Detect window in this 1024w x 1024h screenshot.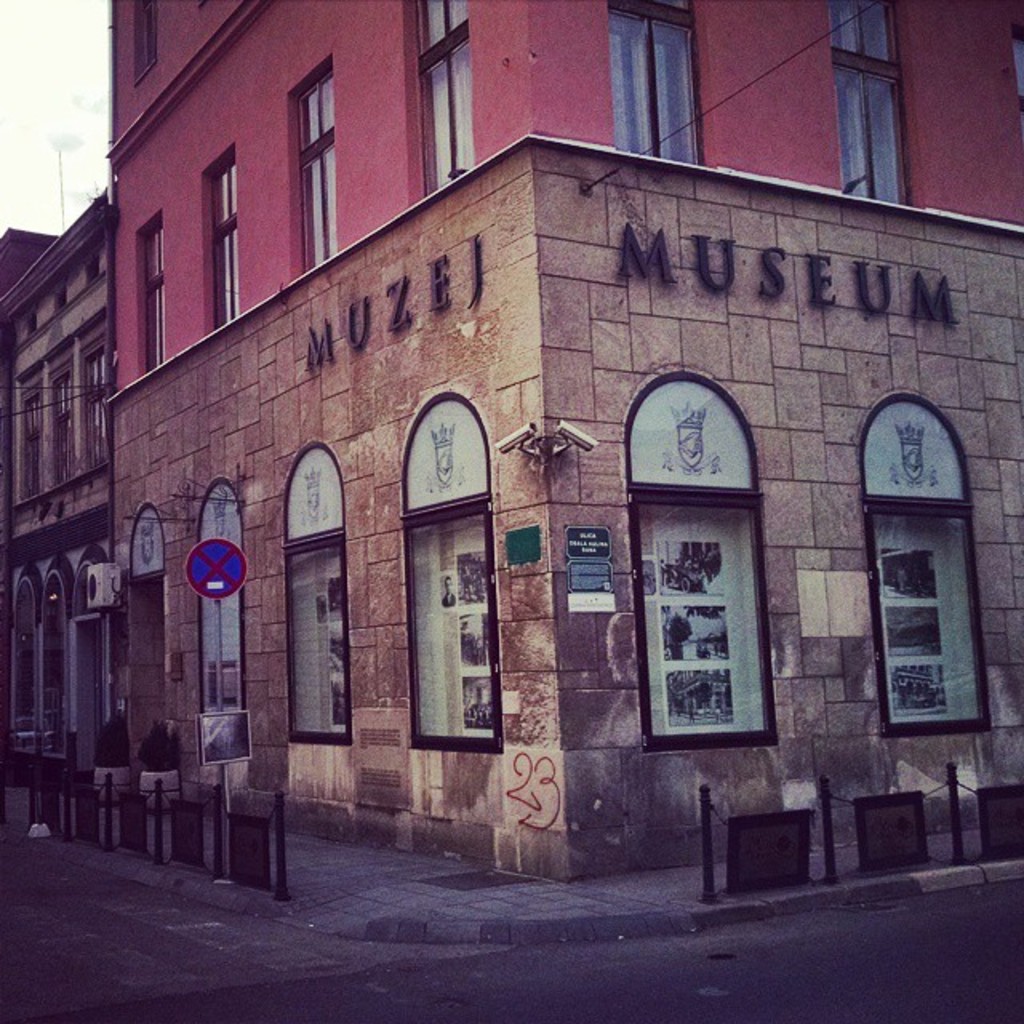
Detection: 13, 355, 43, 496.
